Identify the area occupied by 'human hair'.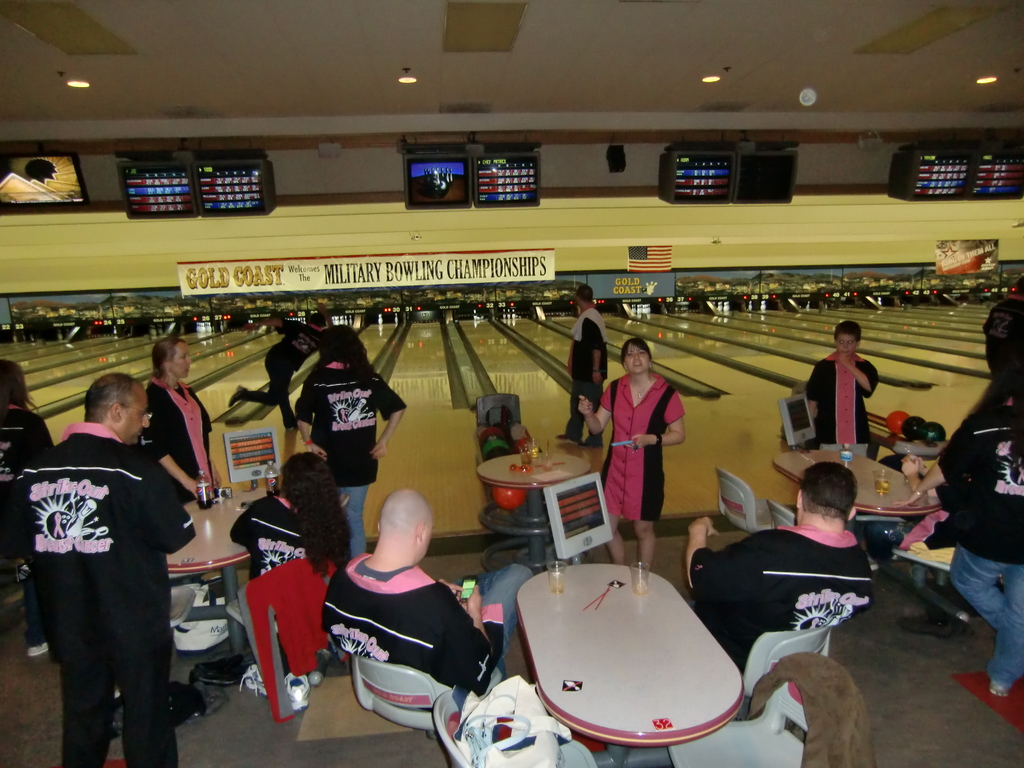
Area: Rect(66, 380, 140, 442).
